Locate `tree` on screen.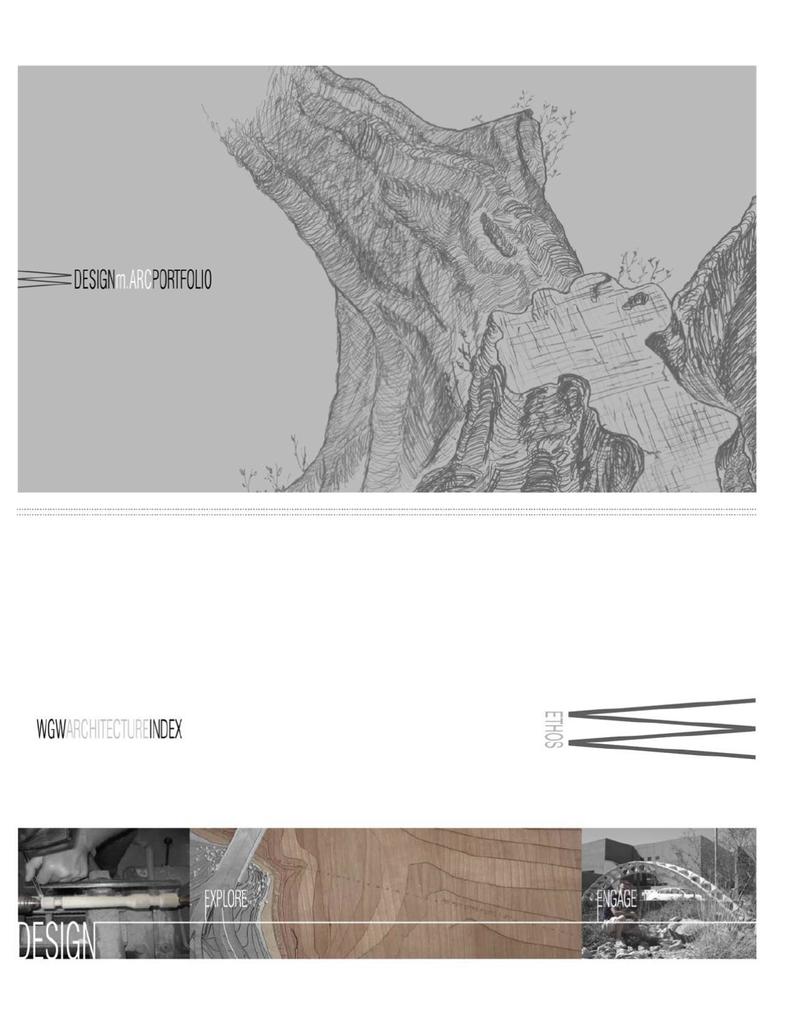
On screen at l=194, t=59, r=760, b=502.
